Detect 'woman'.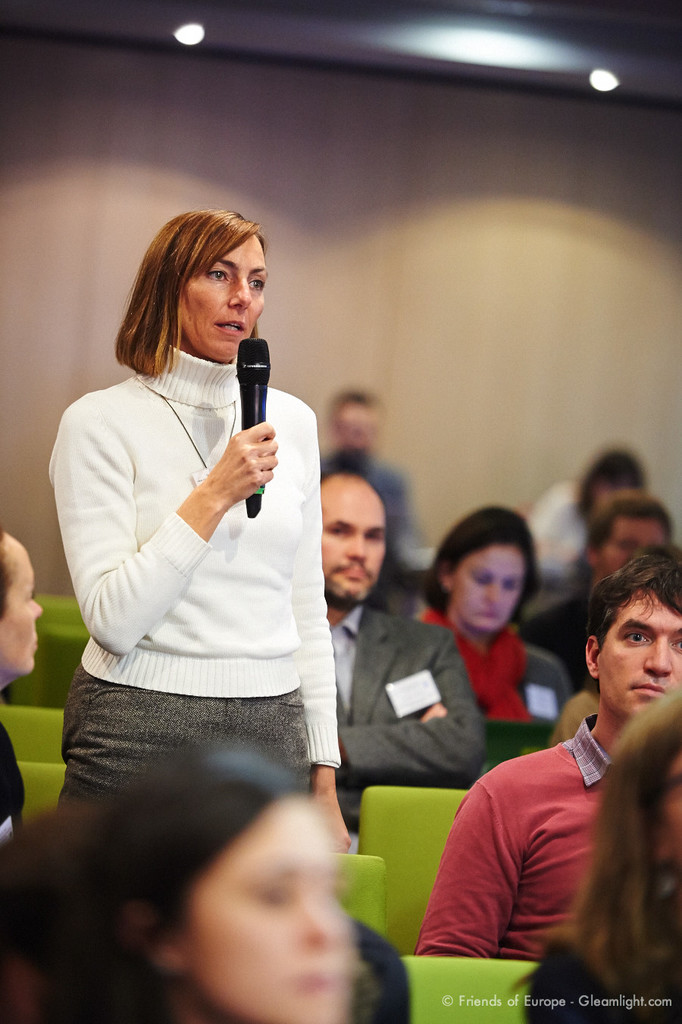
Detected at box=[411, 498, 544, 726].
